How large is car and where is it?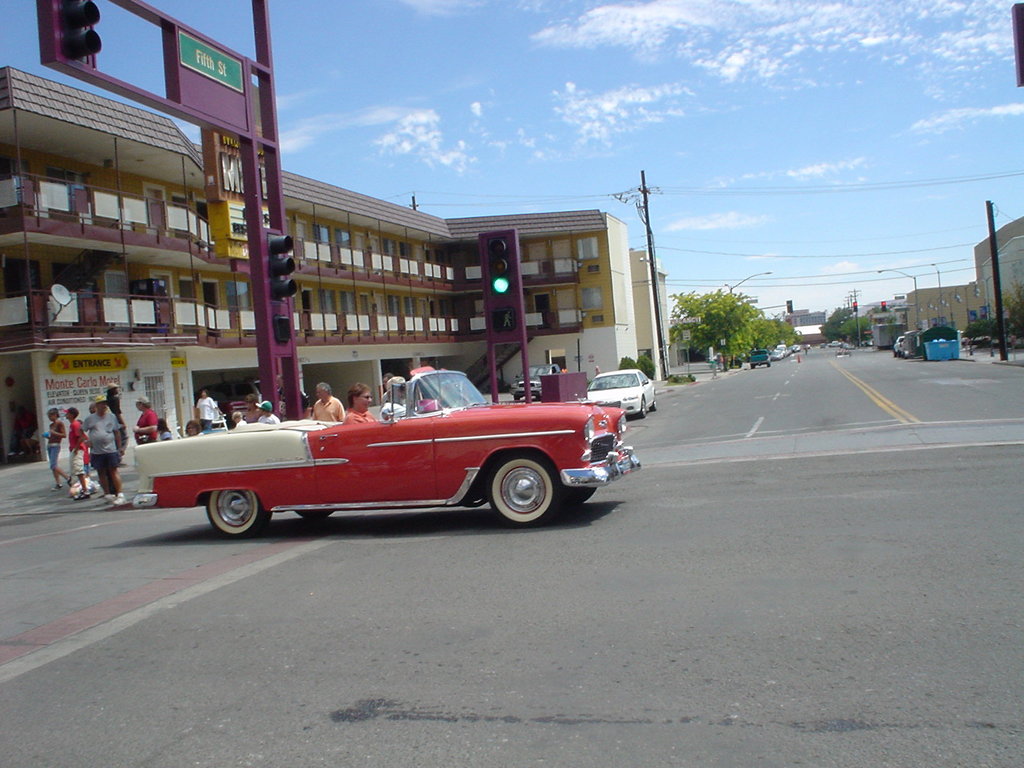
Bounding box: (821,343,826,349).
